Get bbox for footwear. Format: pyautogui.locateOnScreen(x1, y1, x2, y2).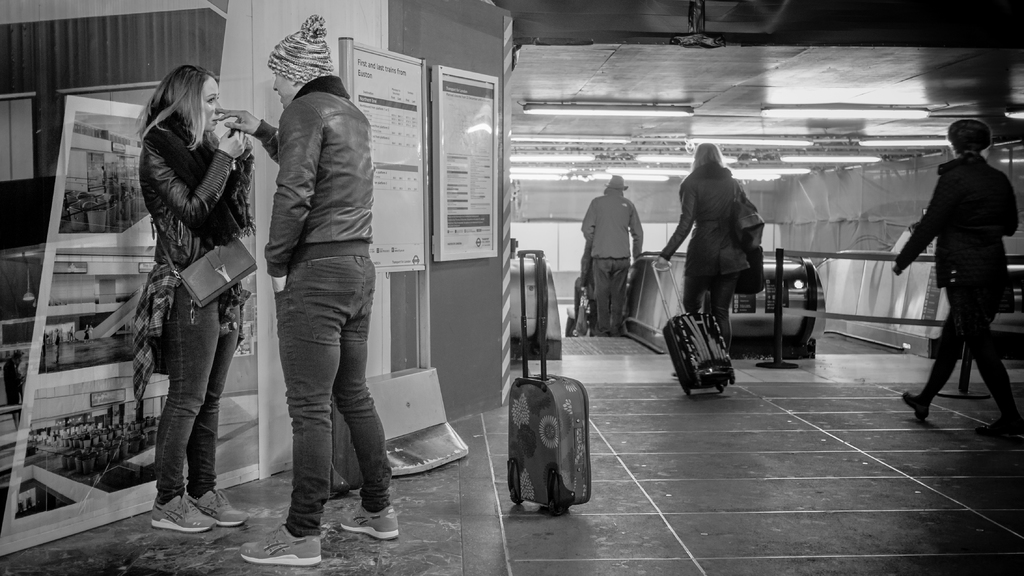
pyautogui.locateOnScreen(899, 388, 933, 419).
